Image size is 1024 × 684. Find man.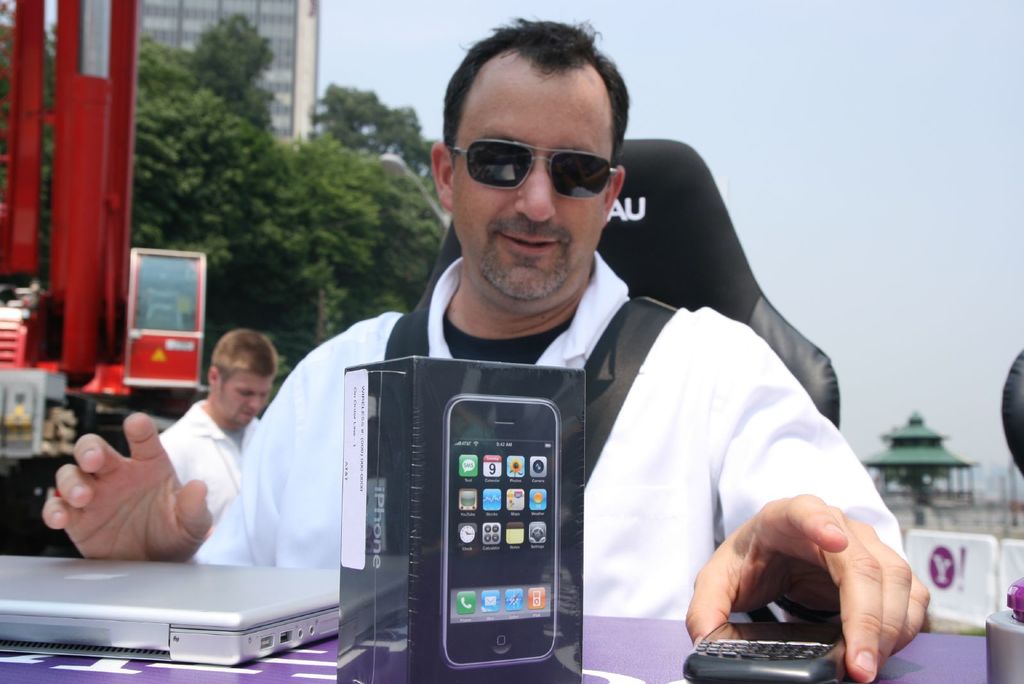
(left=43, top=28, right=932, bottom=683).
